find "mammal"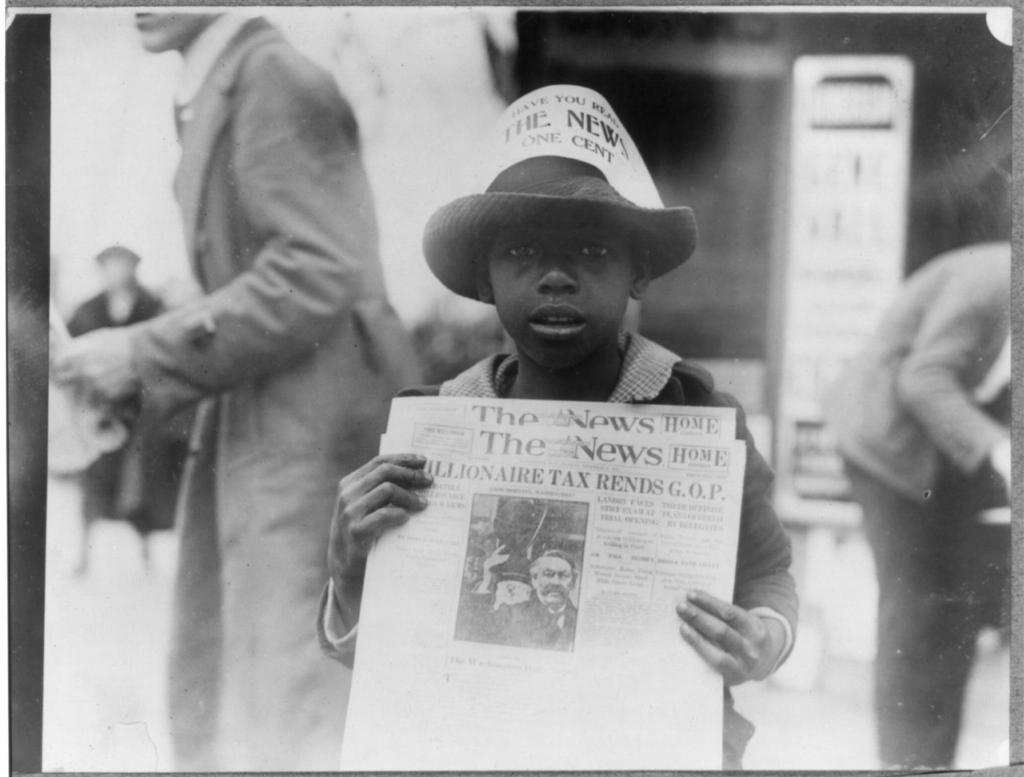
(455,540,581,656)
